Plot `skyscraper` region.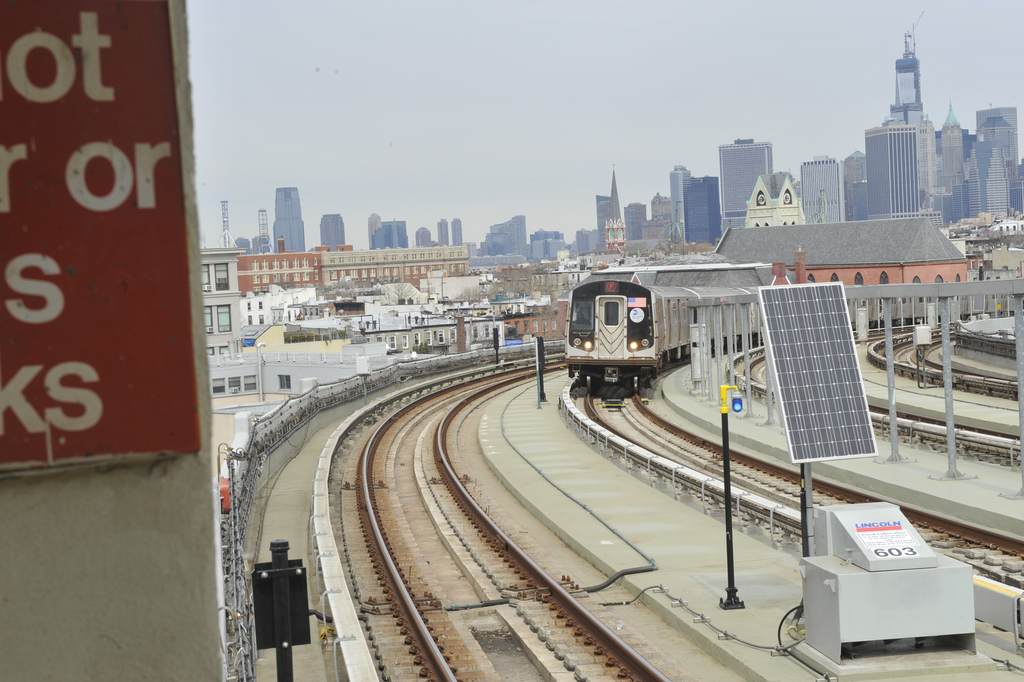
Plotted at {"x1": 889, "y1": 35, "x2": 924, "y2": 128}.
